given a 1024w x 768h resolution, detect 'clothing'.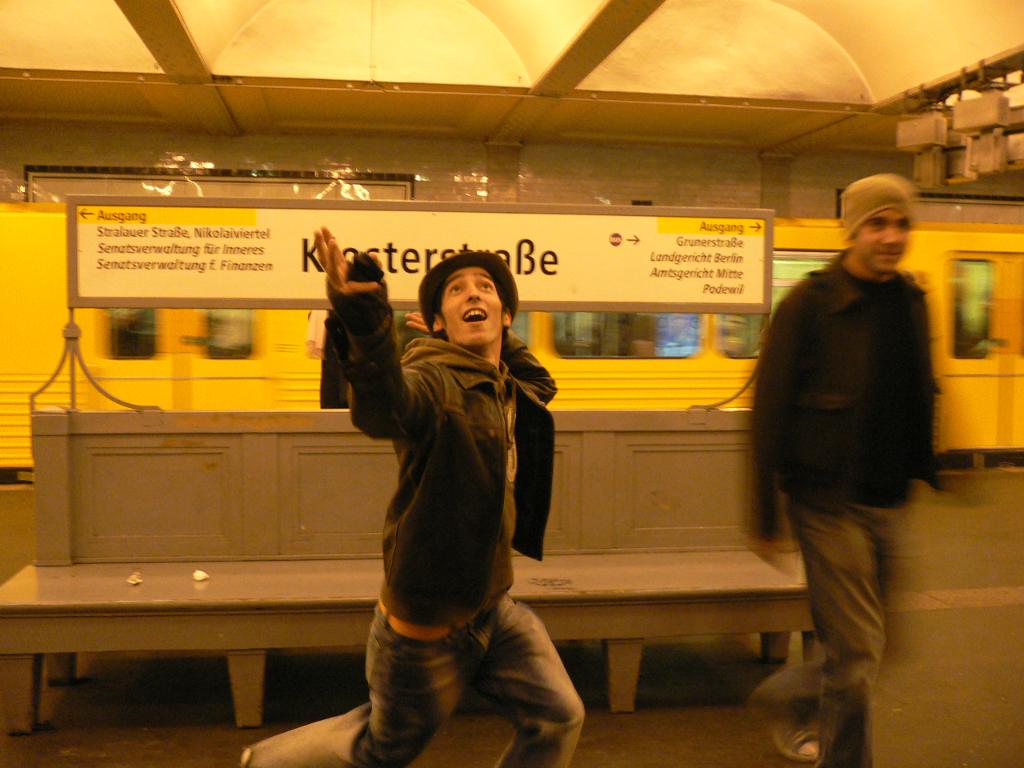
(250,258,578,767).
